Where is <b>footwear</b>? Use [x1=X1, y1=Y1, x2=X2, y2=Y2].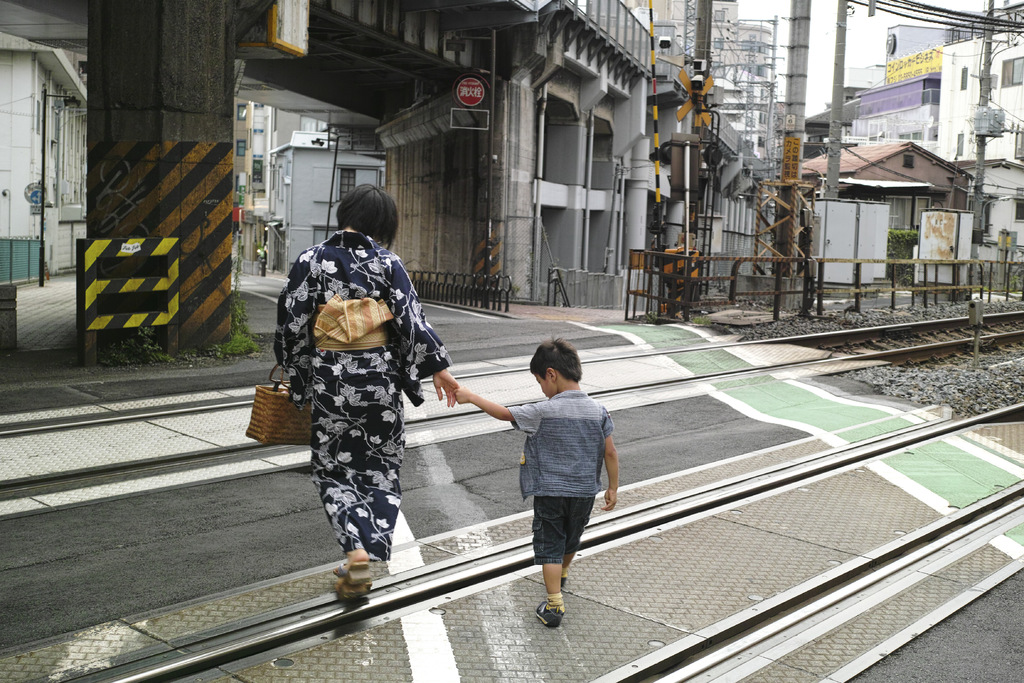
[x1=335, y1=562, x2=373, y2=580].
